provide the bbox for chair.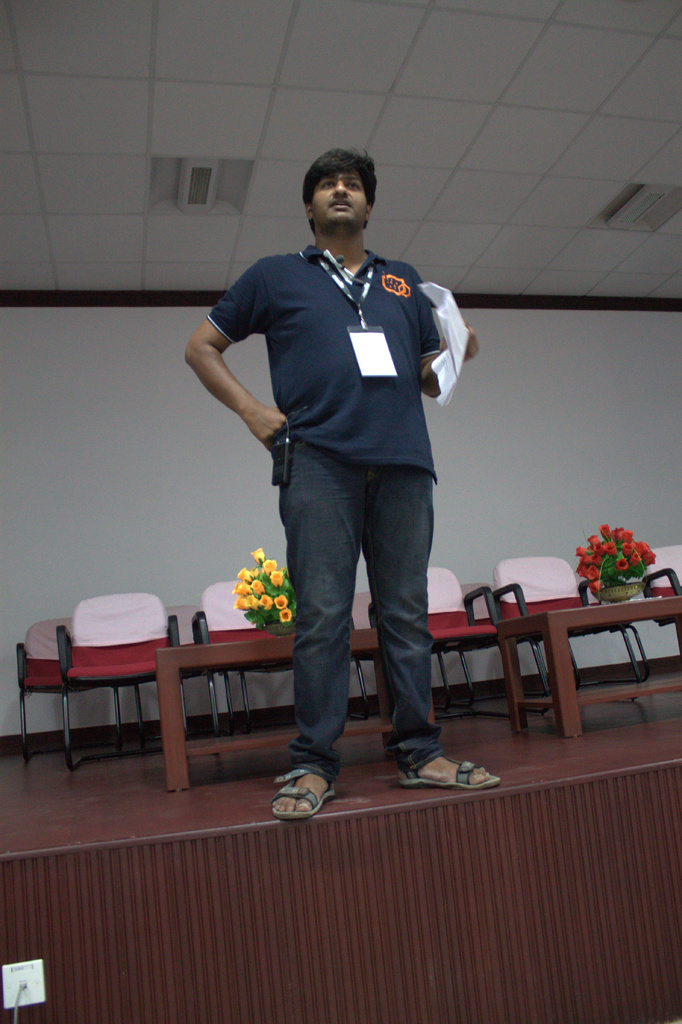
Rect(366, 563, 512, 719).
